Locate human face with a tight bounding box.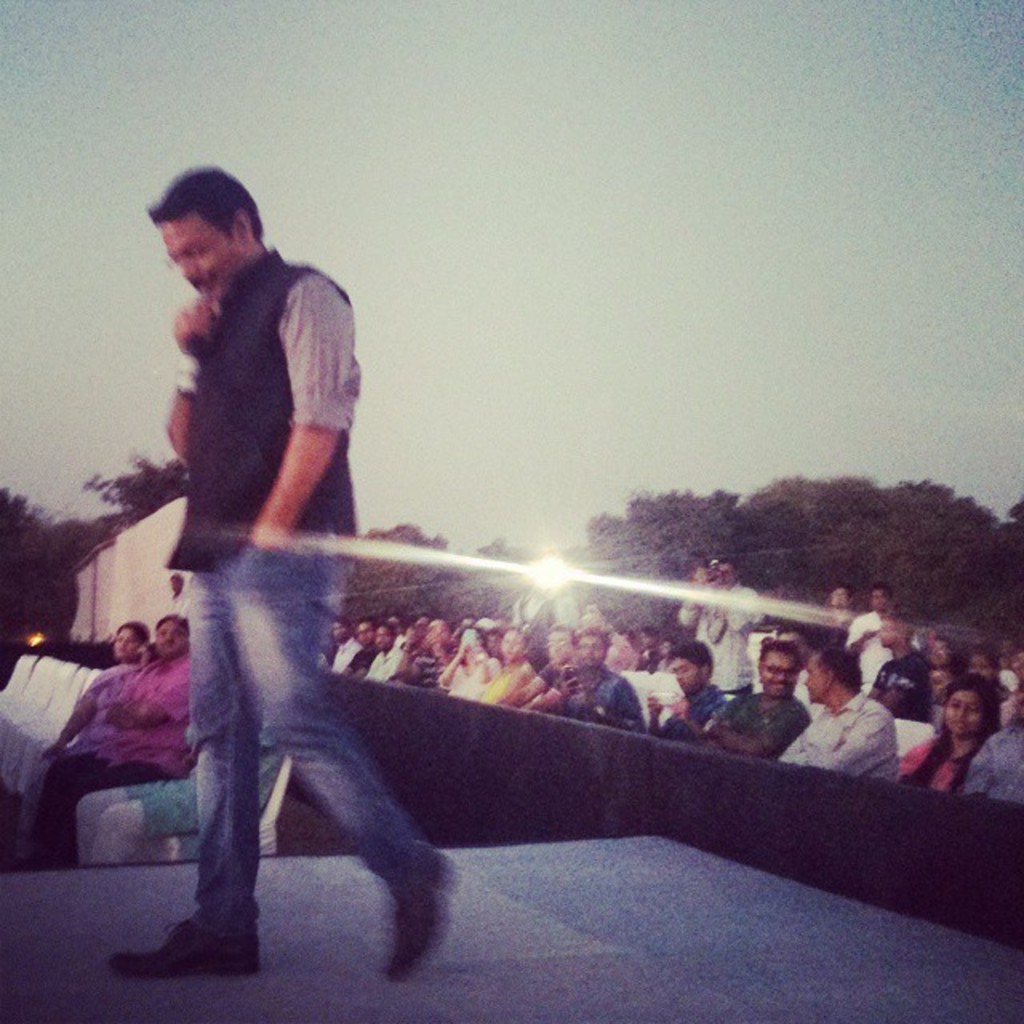
l=949, t=698, r=981, b=736.
